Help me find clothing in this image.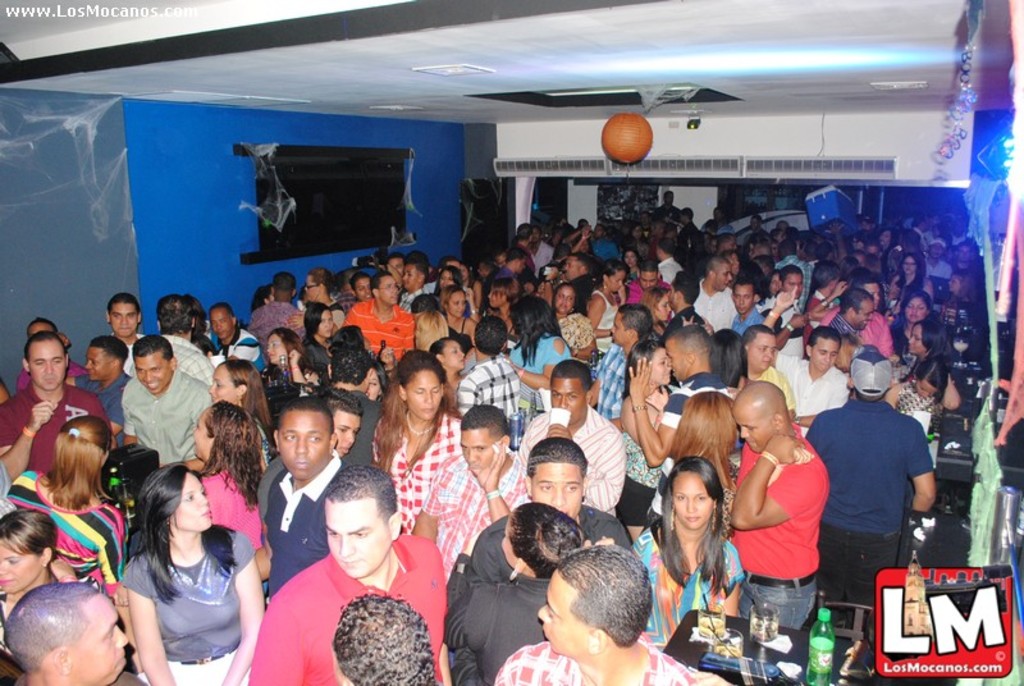
Found it: crop(737, 417, 827, 630).
